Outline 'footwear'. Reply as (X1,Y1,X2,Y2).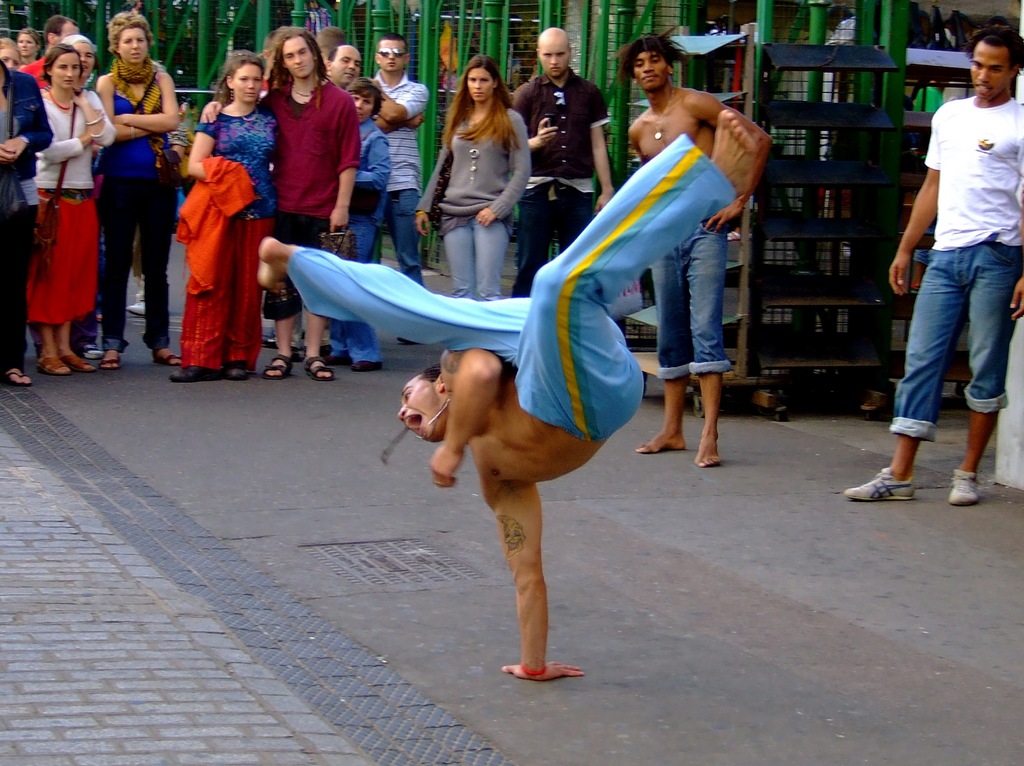
(125,298,147,320).
